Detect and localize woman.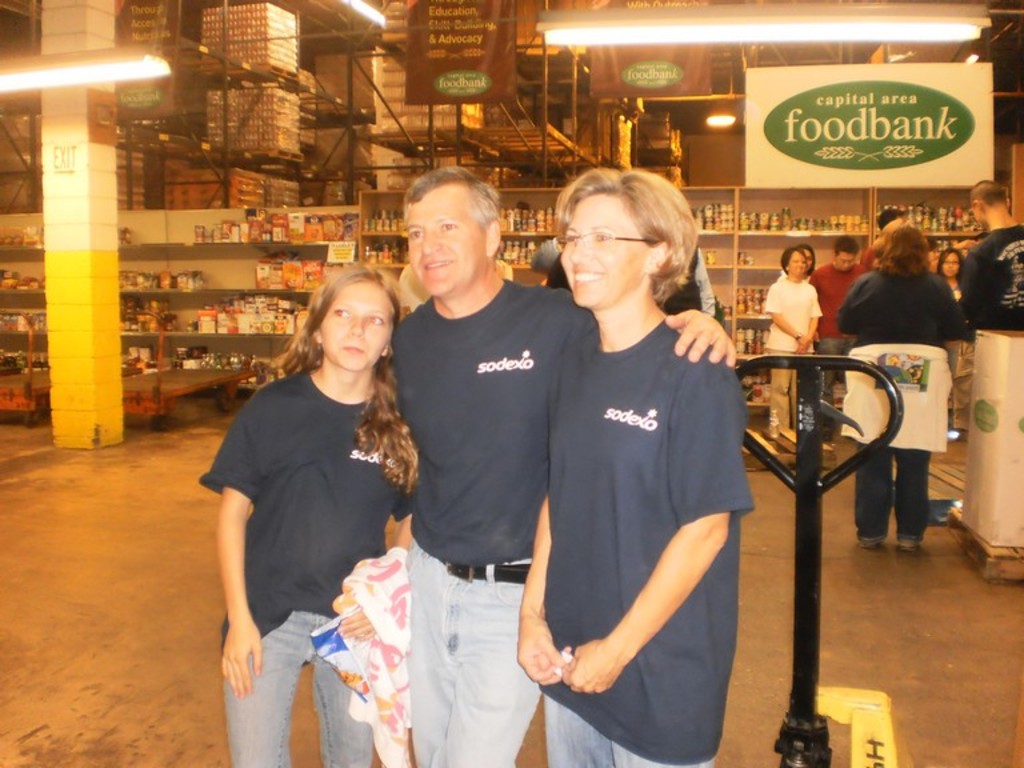
Localized at <box>776,243,819,288</box>.
